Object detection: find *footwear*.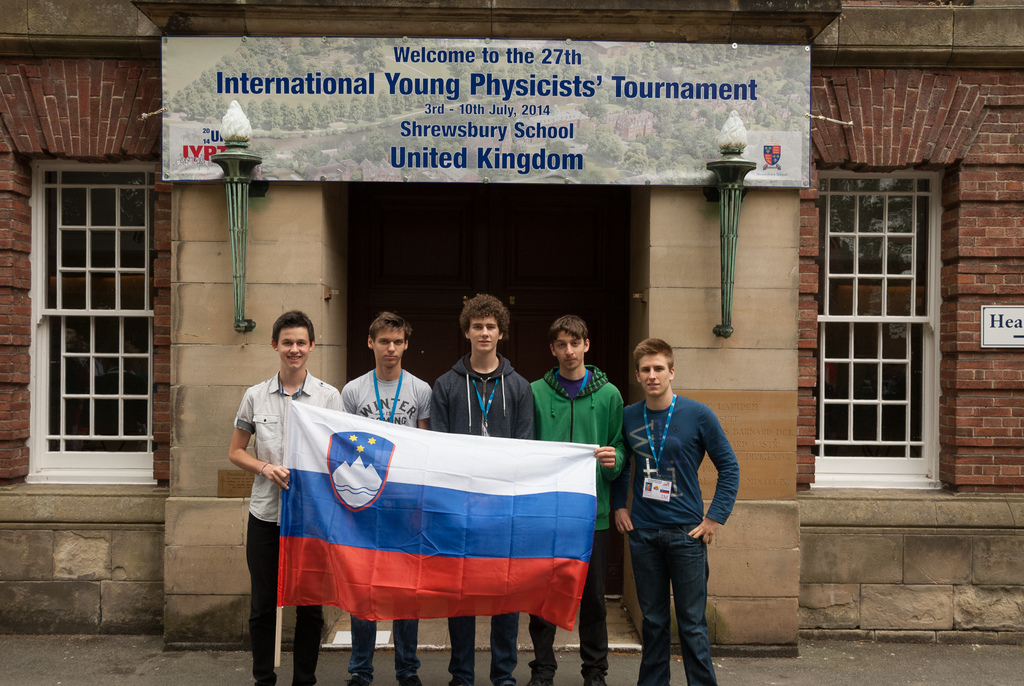
(401,671,424,685).
